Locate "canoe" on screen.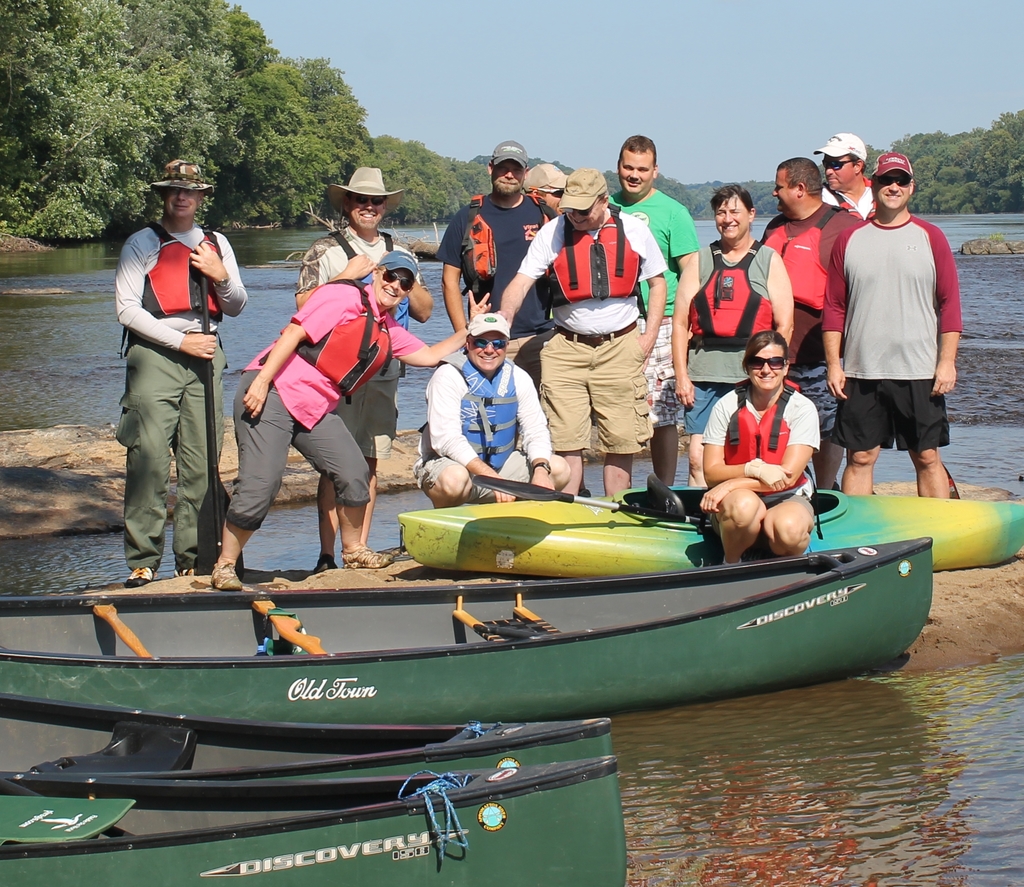
On screen at left=399, top=488, right=1023, bottom=577.
